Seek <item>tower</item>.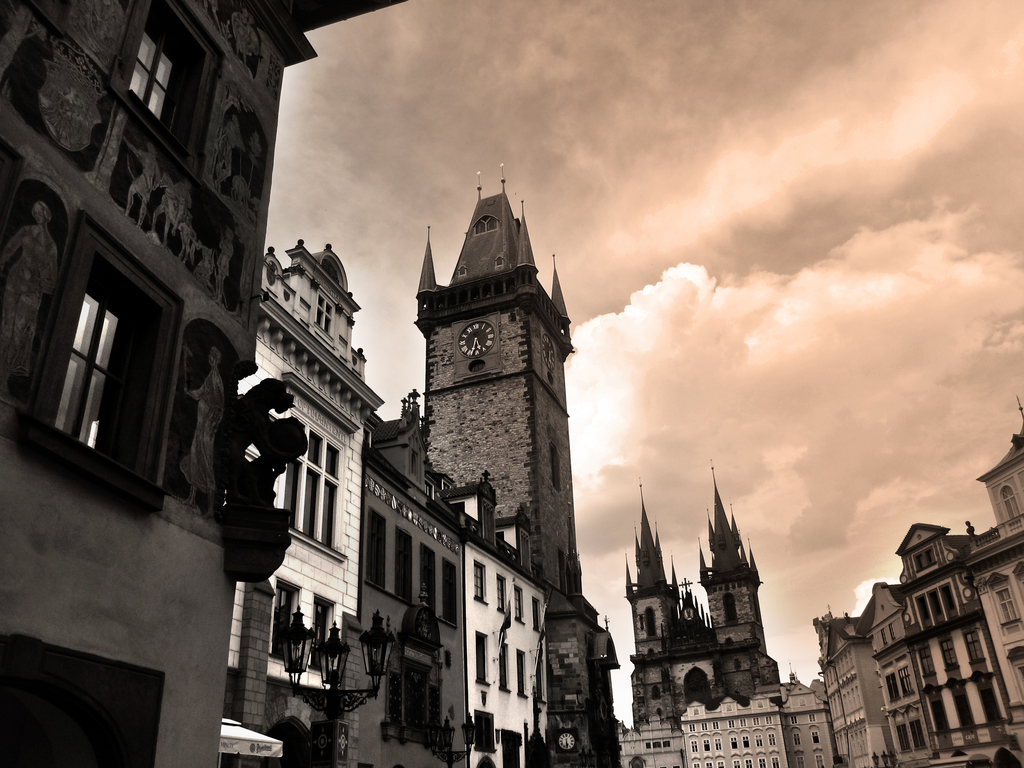
locate(629, 470, 780, 753).
